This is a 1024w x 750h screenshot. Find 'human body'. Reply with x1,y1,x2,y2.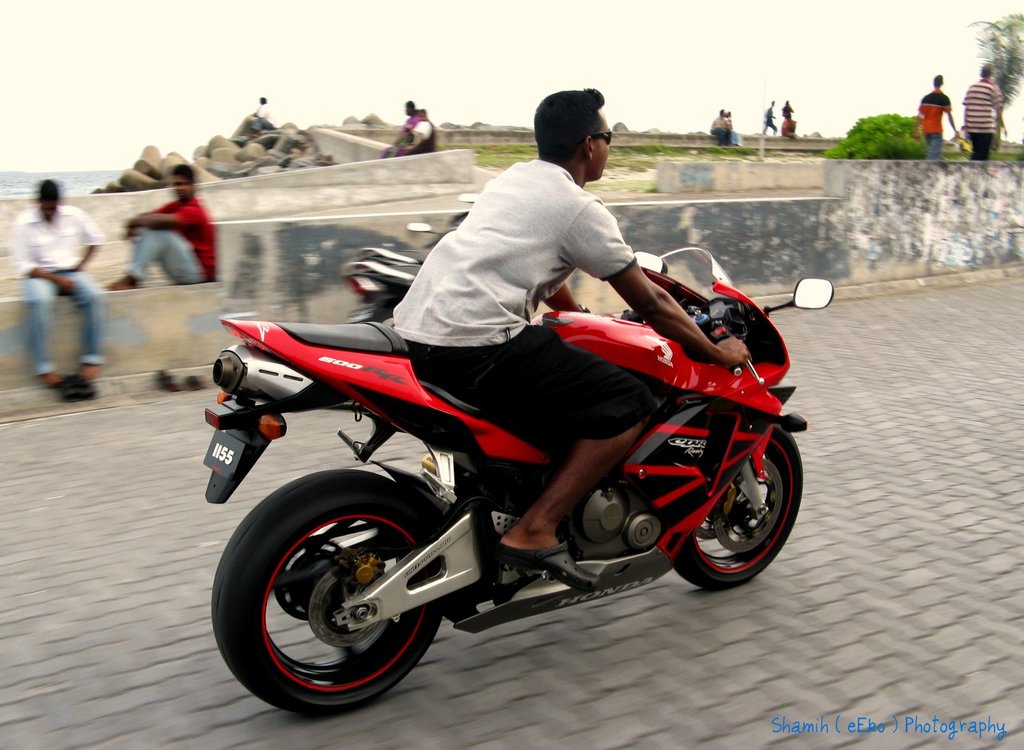
762,104,777,135.
